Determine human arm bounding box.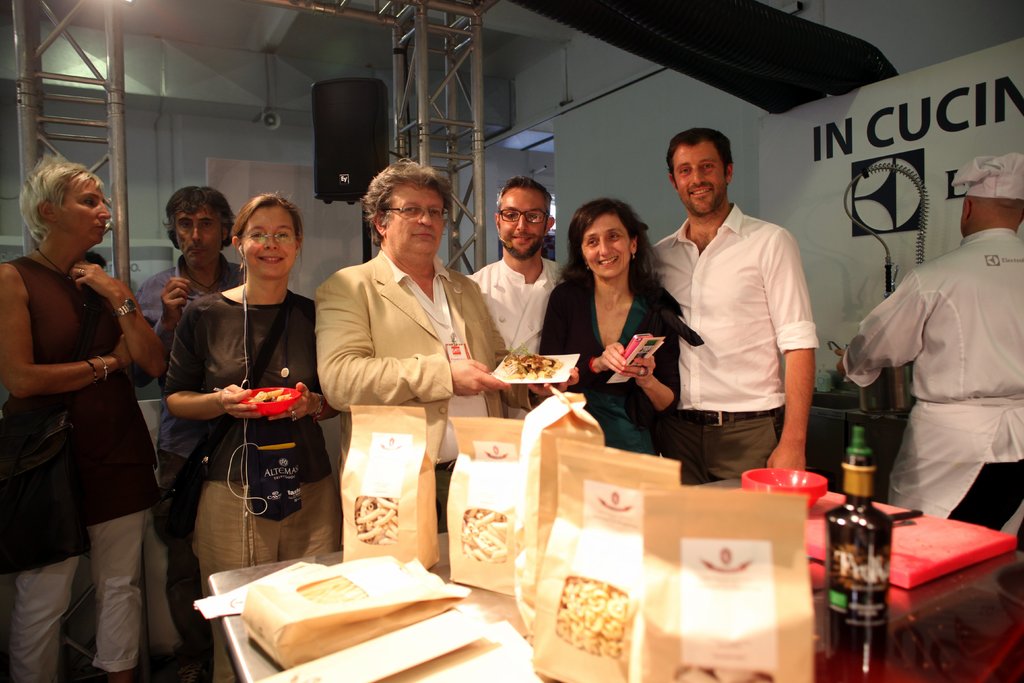
Determined: box=[827, 270, 925, 391].
